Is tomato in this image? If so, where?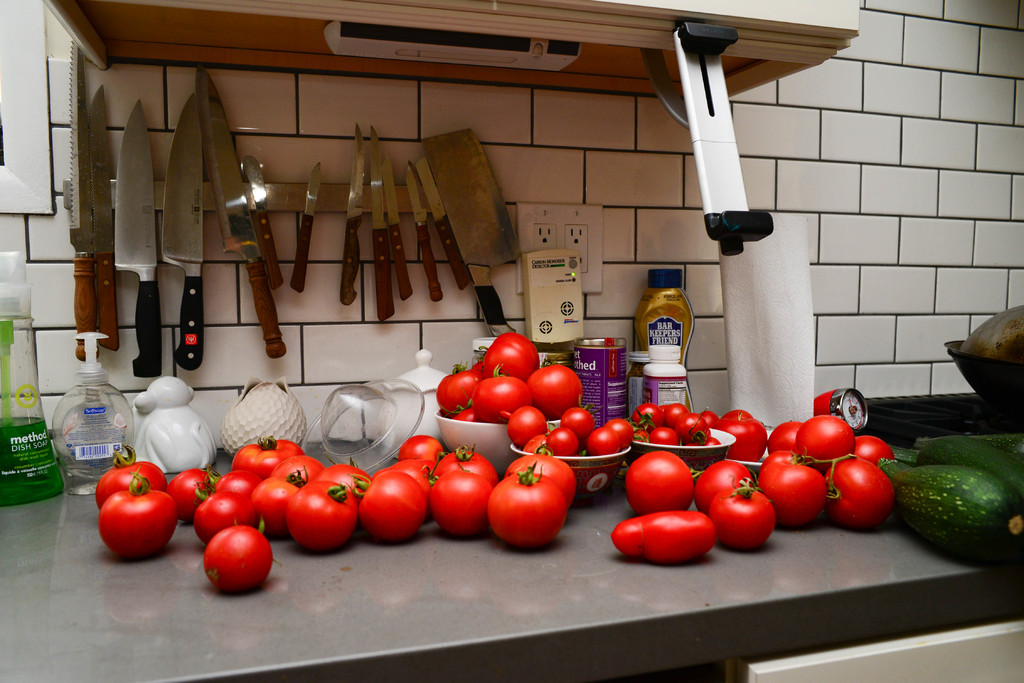
Yes, at detection(719, 413, 765, 463).
